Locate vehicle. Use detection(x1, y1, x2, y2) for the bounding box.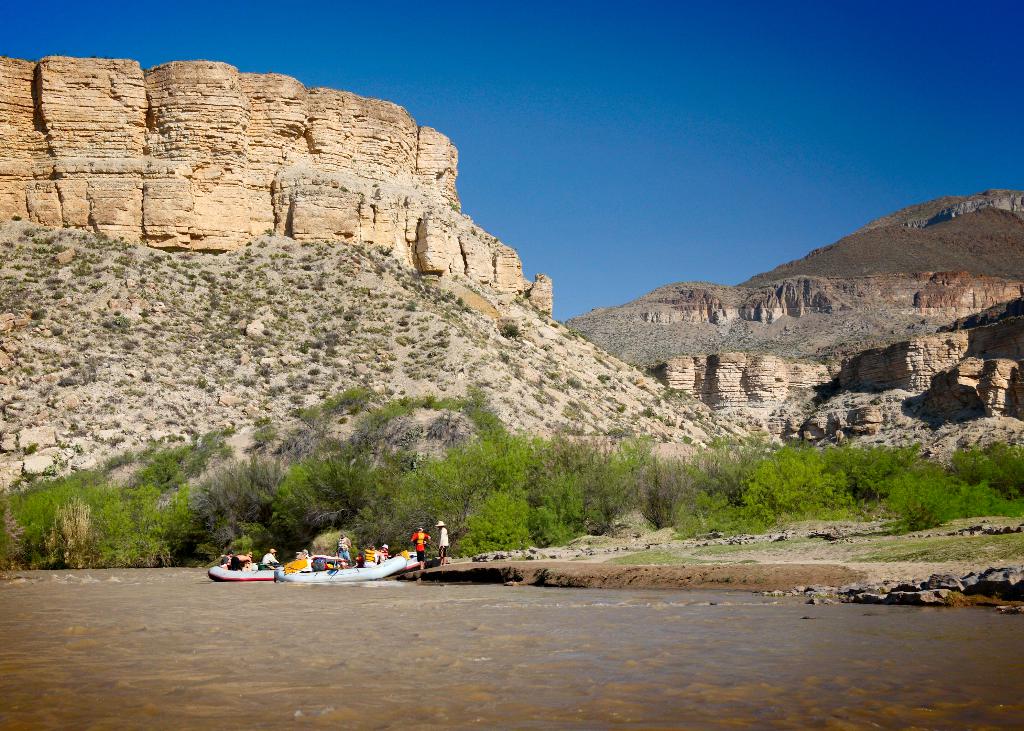
detection(269, 552, 406, 586).
